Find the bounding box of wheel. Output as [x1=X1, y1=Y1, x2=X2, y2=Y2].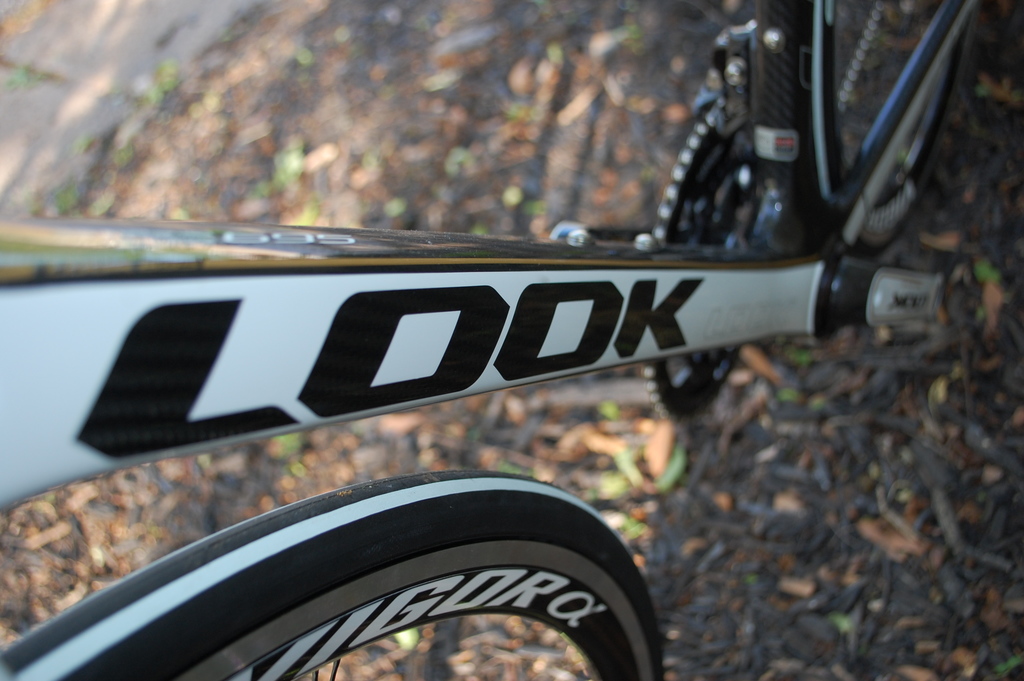
[x1=757, y1=0, x2=982, y2=256].
